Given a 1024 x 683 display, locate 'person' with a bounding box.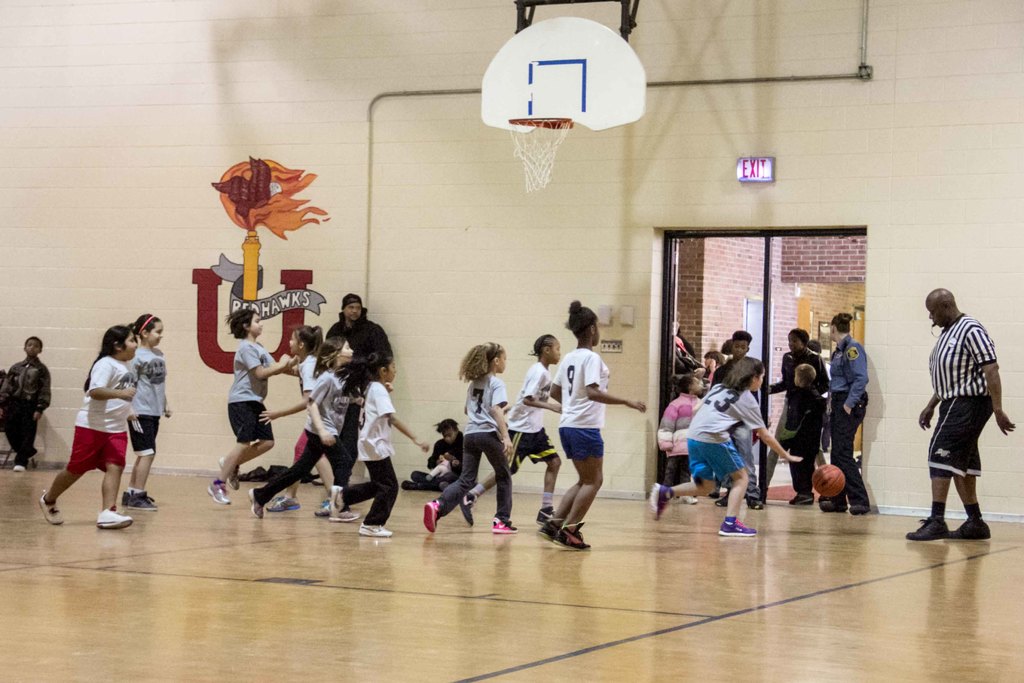
Located: [0,334,53,470].
